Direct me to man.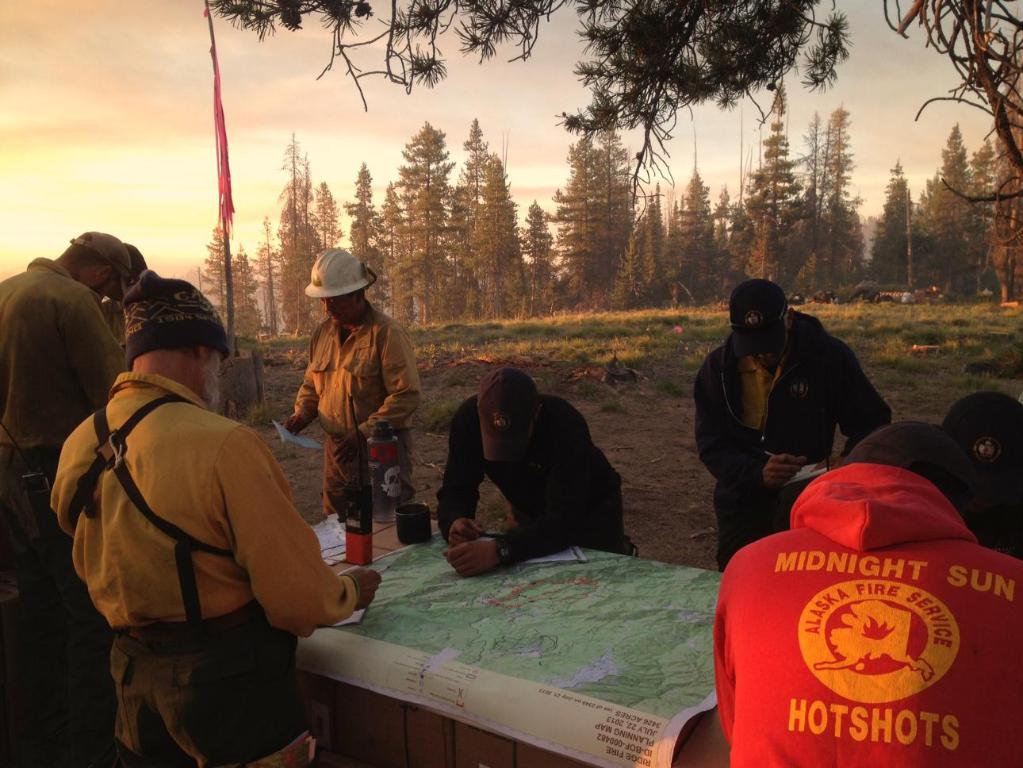
Direction: Rect(717, 423, 1022, 767).
